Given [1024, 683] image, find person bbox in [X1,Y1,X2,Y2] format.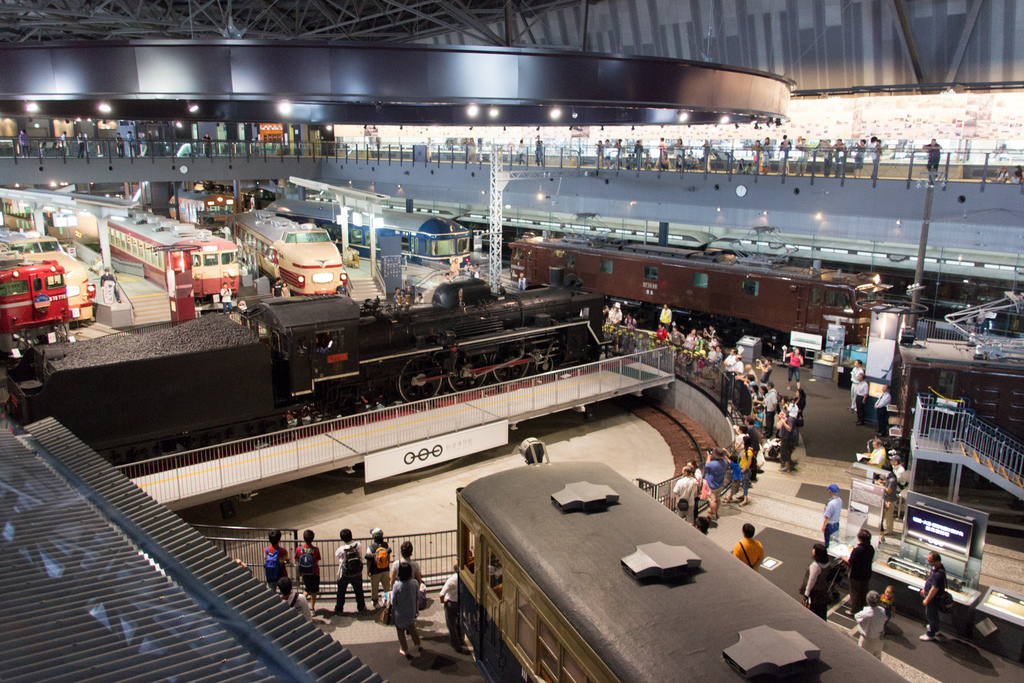
[362,523,395,611].
